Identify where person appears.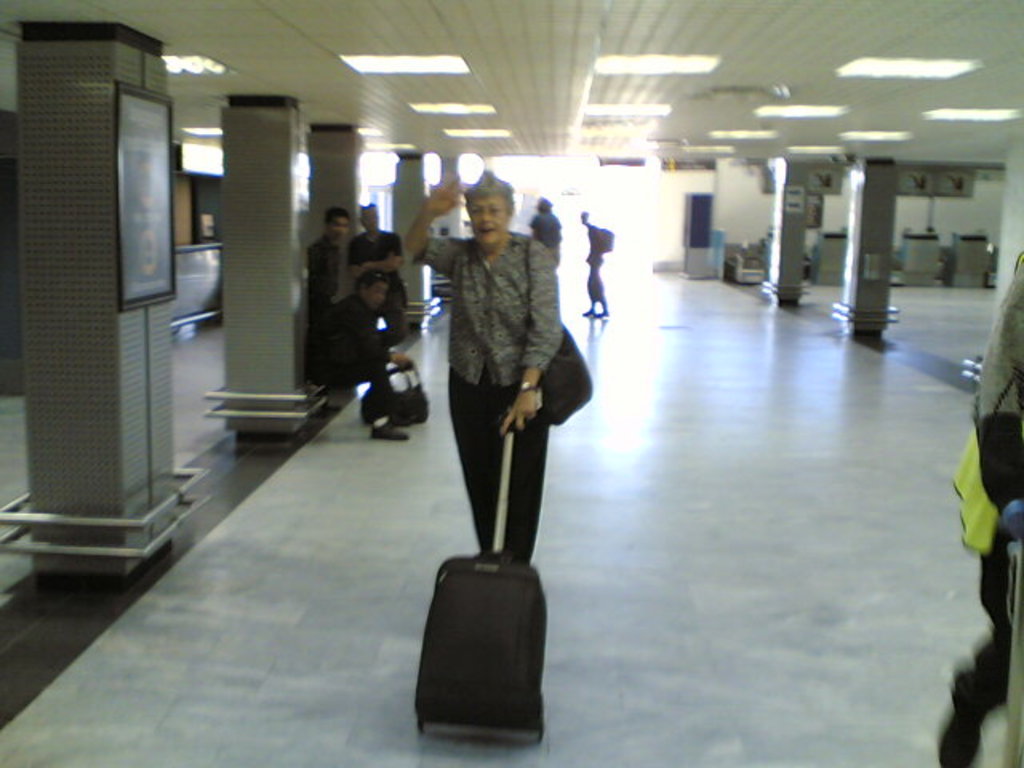
Appears at x1=581, y1=210, x2=614, y2=320.
